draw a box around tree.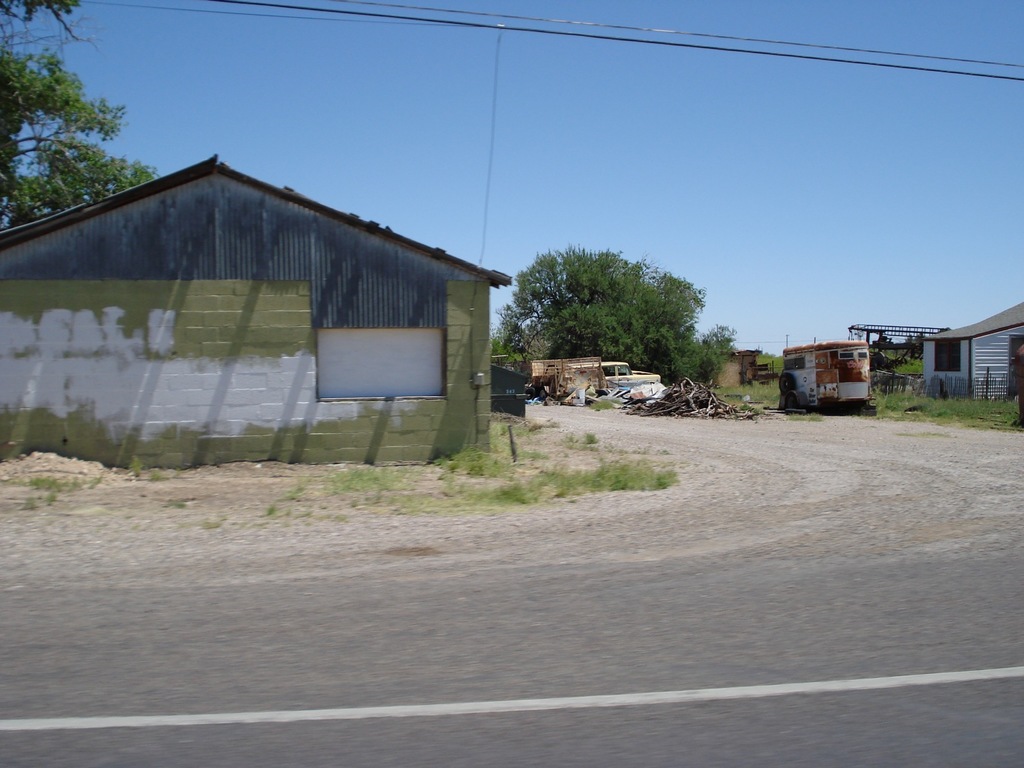
<box>0,0,157,232</box>.
